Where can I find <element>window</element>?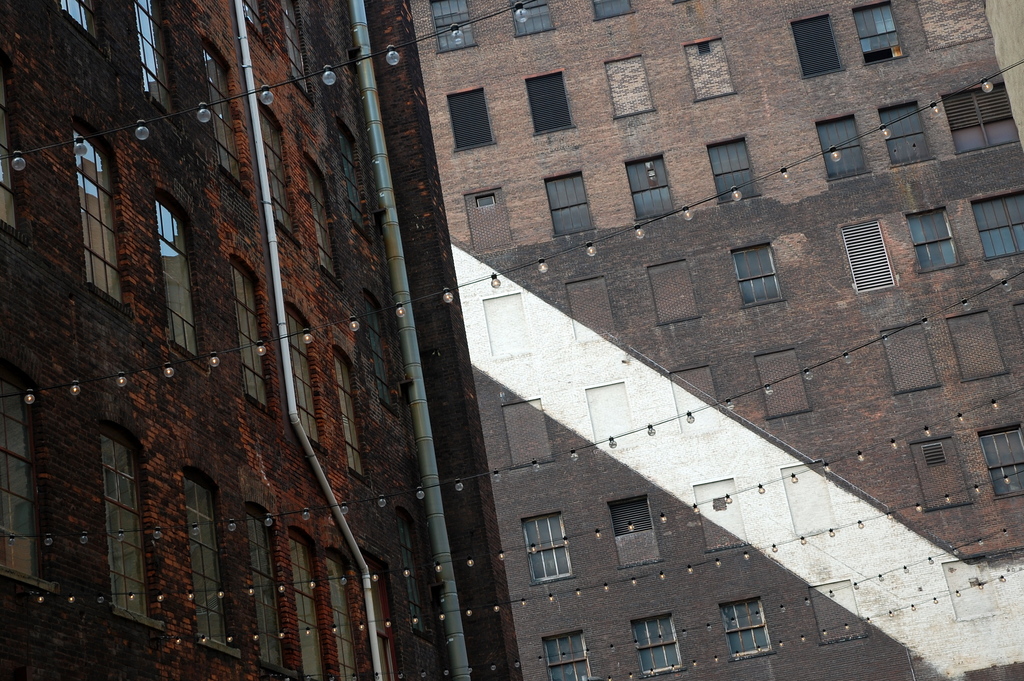
You can find it at crop(877, 319, 942, 394).
